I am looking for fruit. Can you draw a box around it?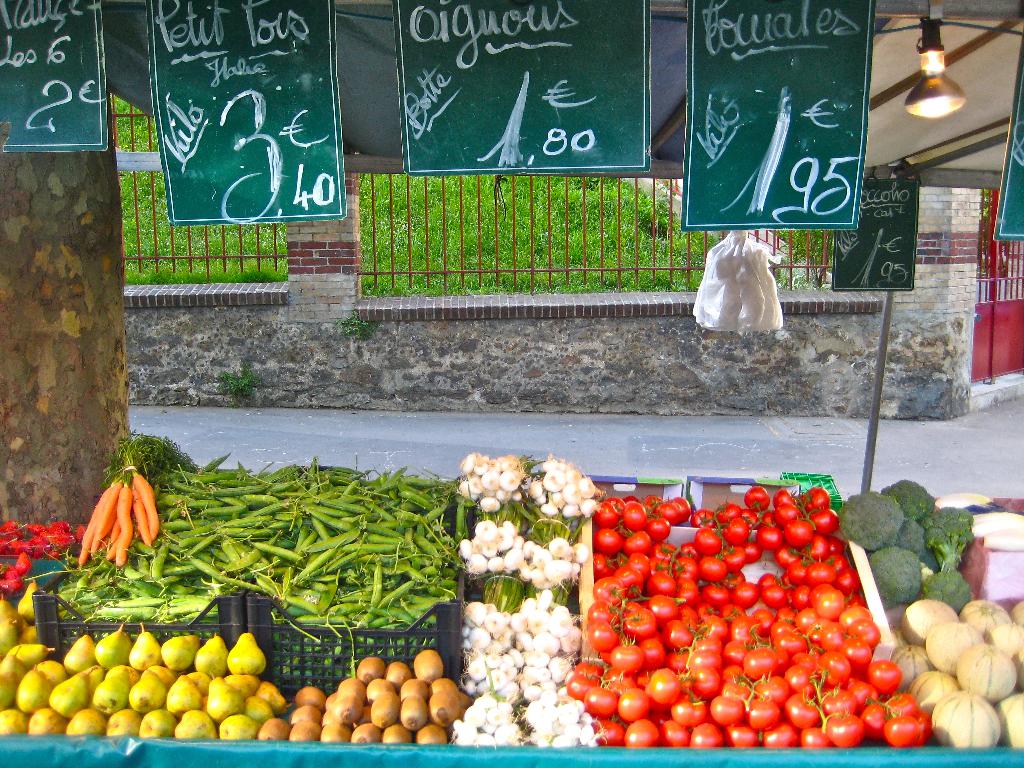
Sure, the bounding box is bbox(229, 634, 268, 675).
